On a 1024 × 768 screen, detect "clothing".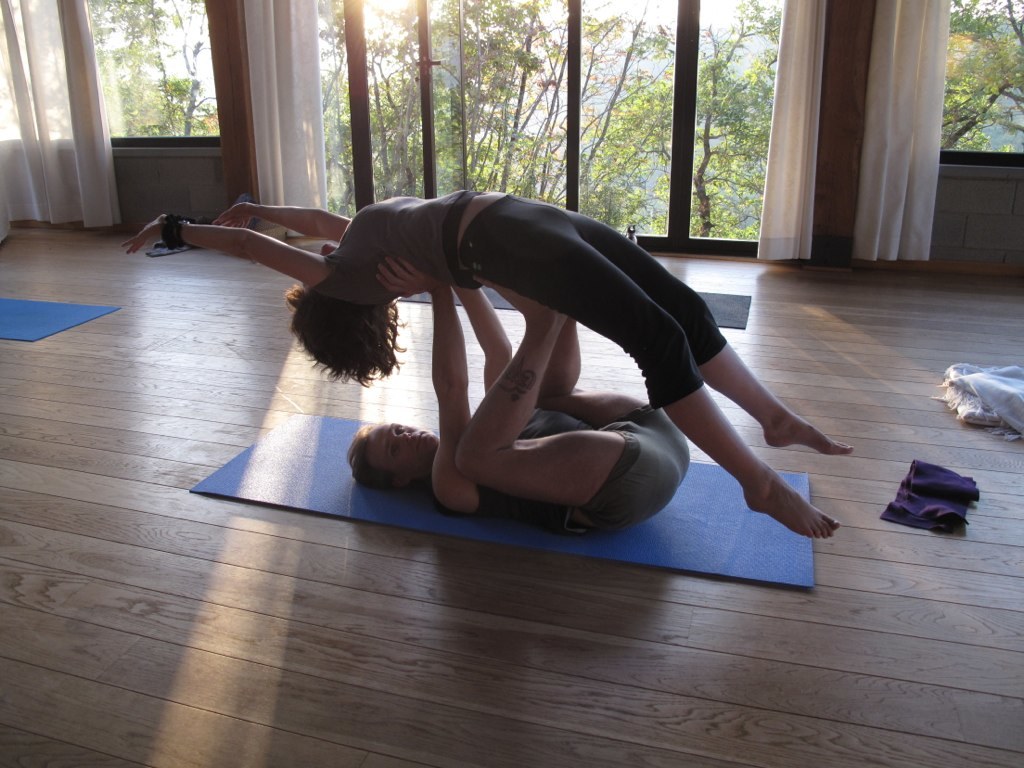
left=316, top=187, right=476, bottom=303.
